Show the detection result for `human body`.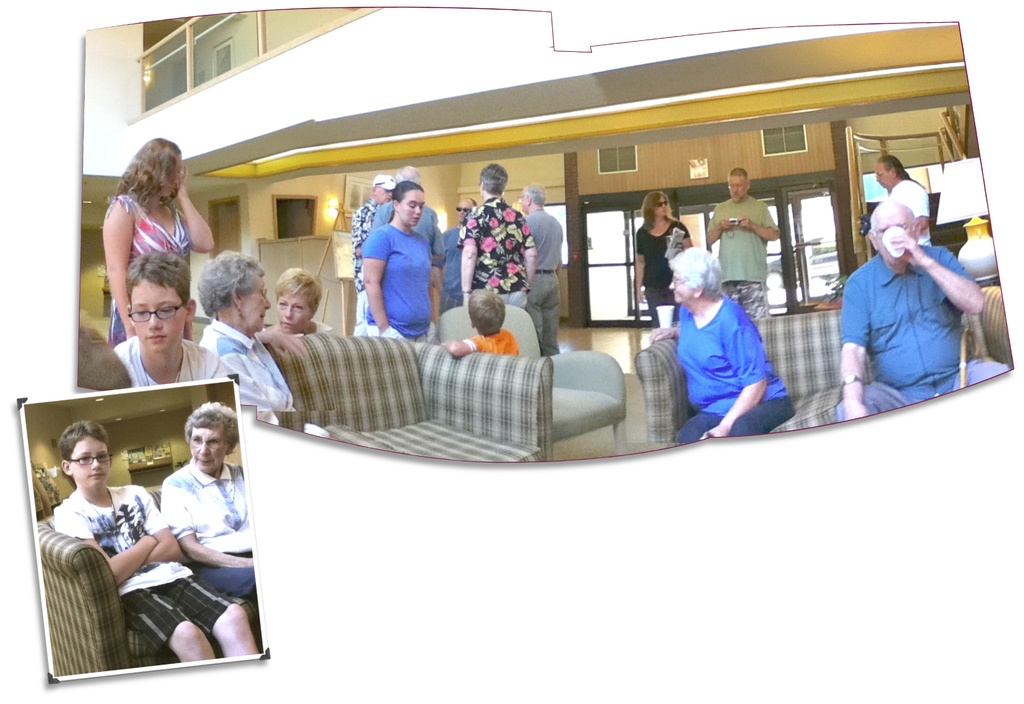
region(461, 196, 533, 311).
